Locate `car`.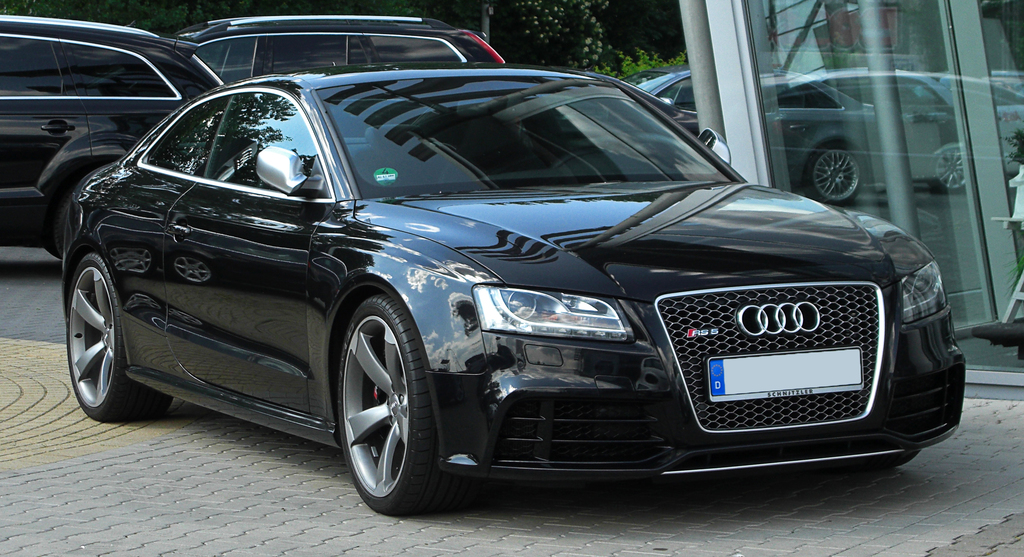
Bounding box: [x1=52, y1=45, x2=963, y2=504].
